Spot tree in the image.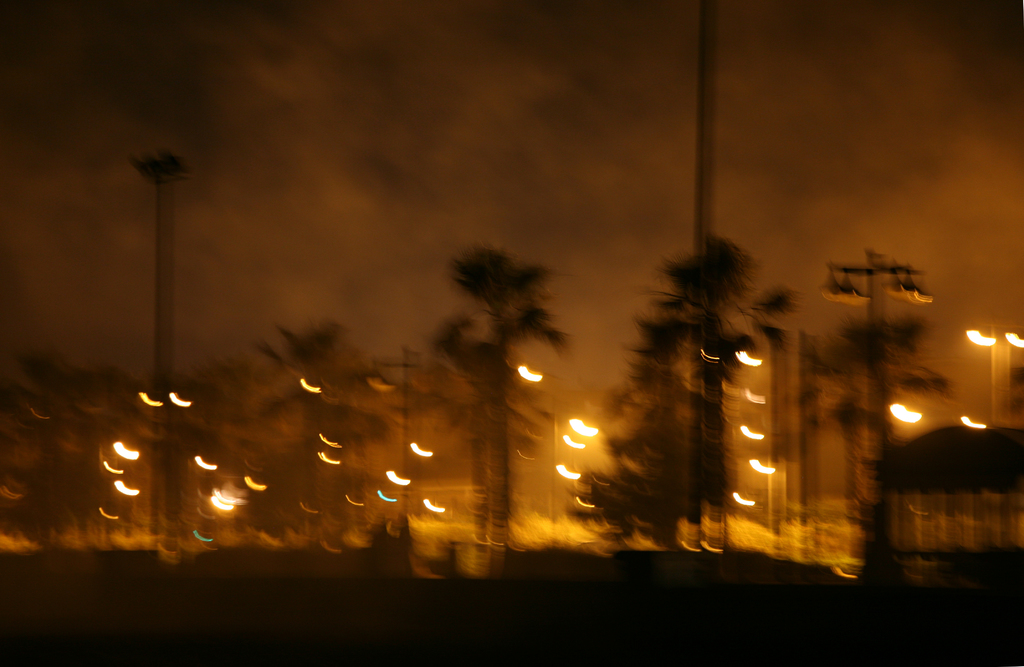
tree found at [429,244,573,544].
